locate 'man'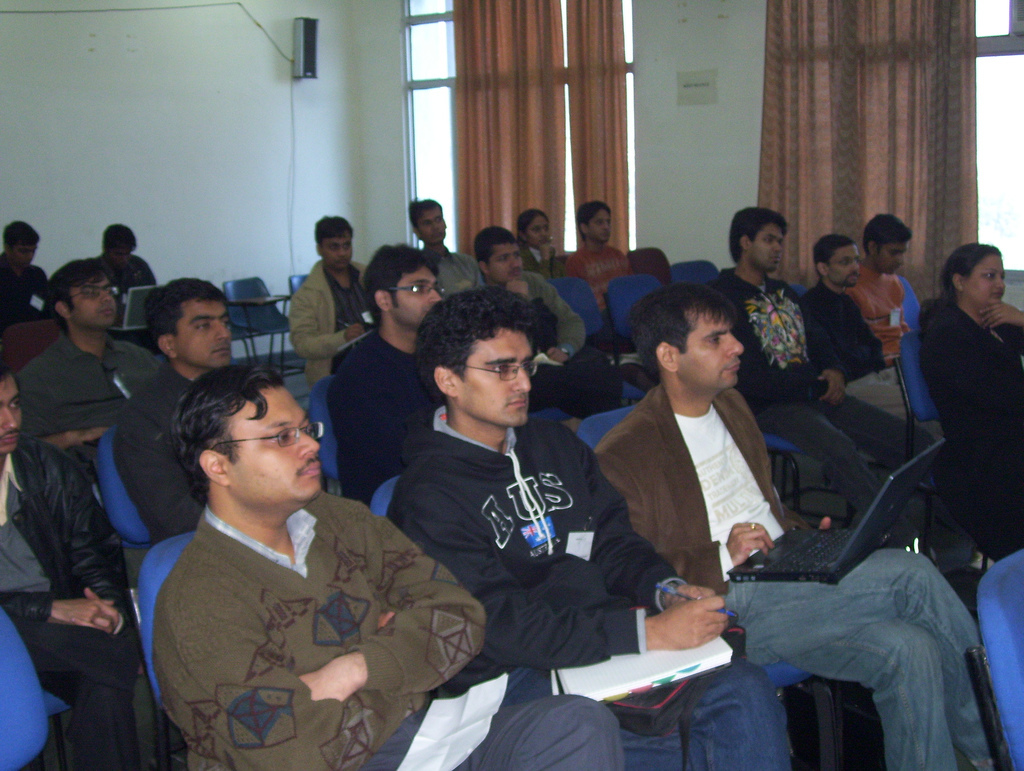
pyautogui.locateOnScreen(39, 221, 163, 320)
